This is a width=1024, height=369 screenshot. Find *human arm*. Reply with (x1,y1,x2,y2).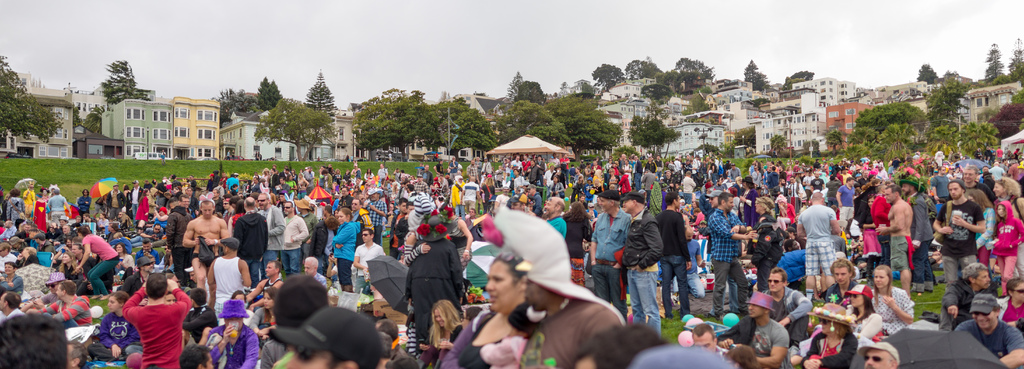
(584,215,602,266).
